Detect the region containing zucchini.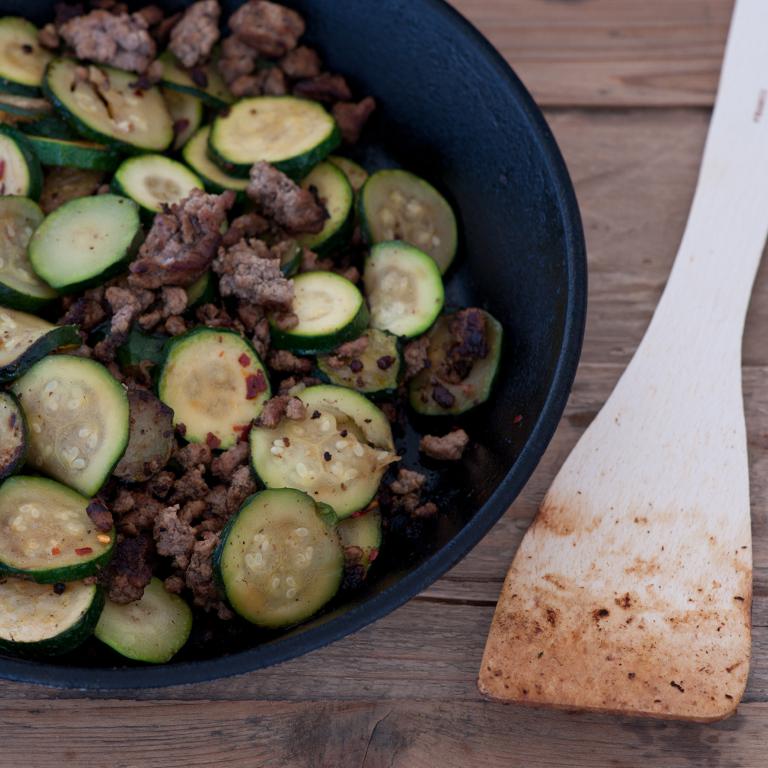
bbox(355, 235, 444, 345).
